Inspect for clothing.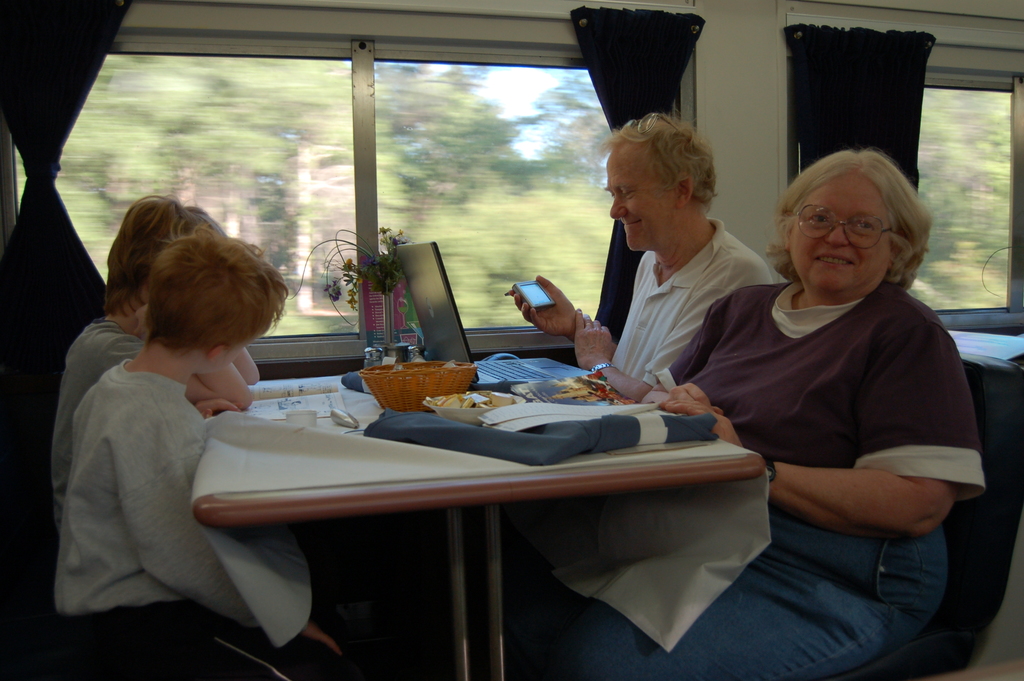
Inspection: 56:316:135:529.
